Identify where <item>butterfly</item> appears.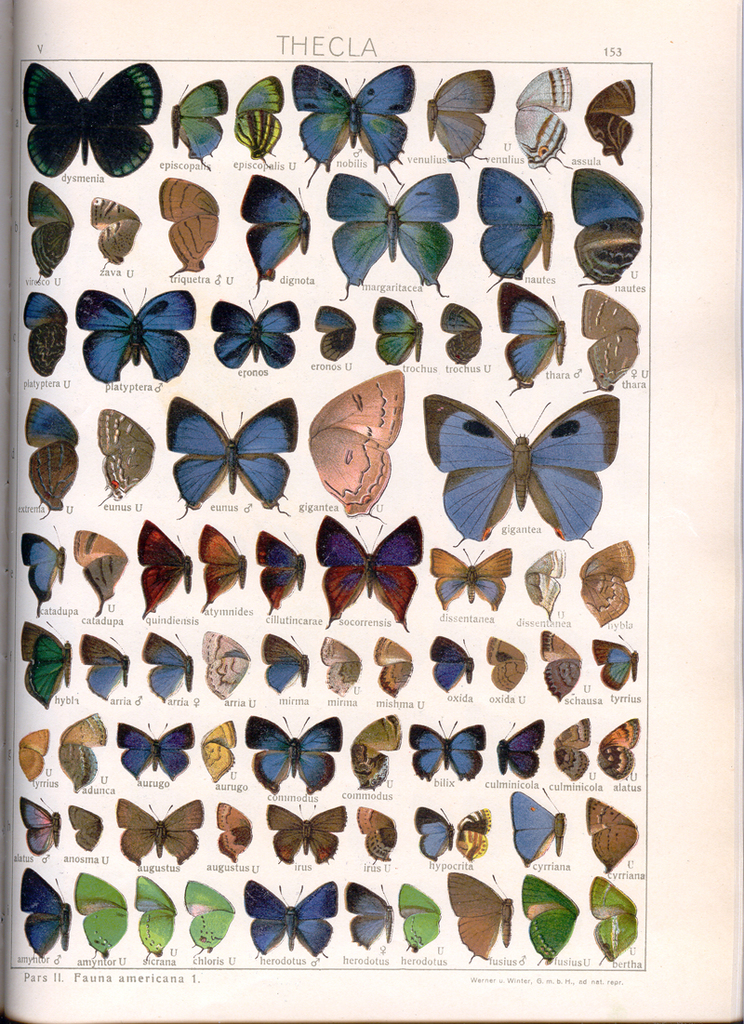
Appears at (left=135, top=515, right=197, bottom=617).
